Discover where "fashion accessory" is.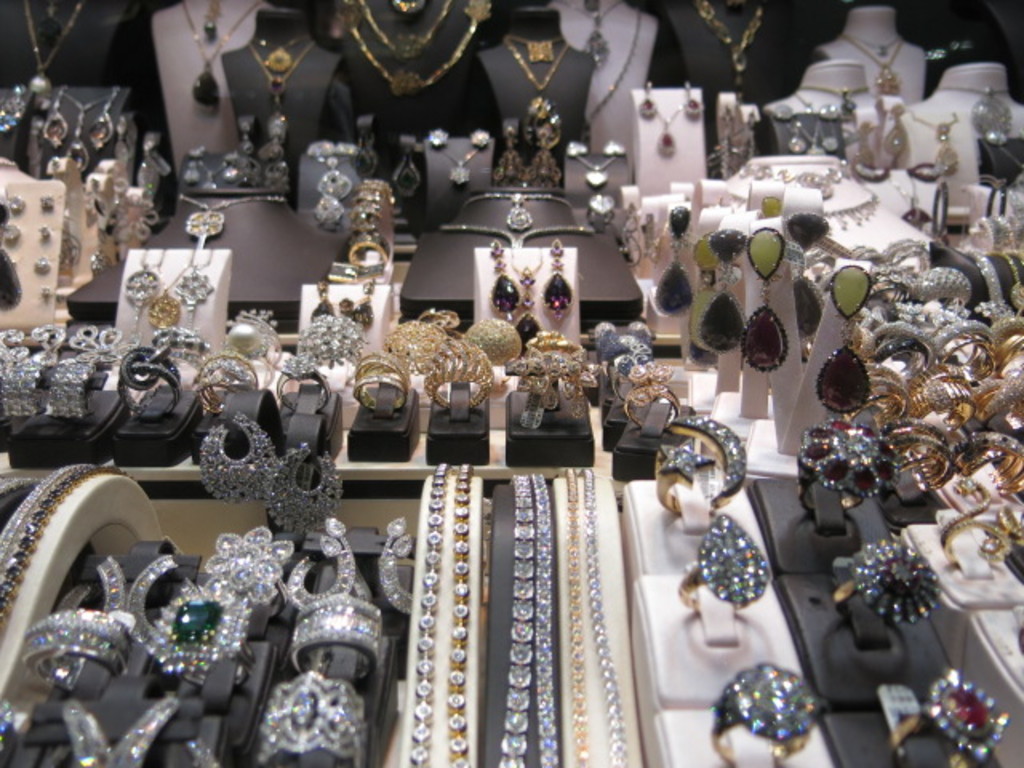
Discovered at (x1=42, y1=357, x2=101, y2=416).
